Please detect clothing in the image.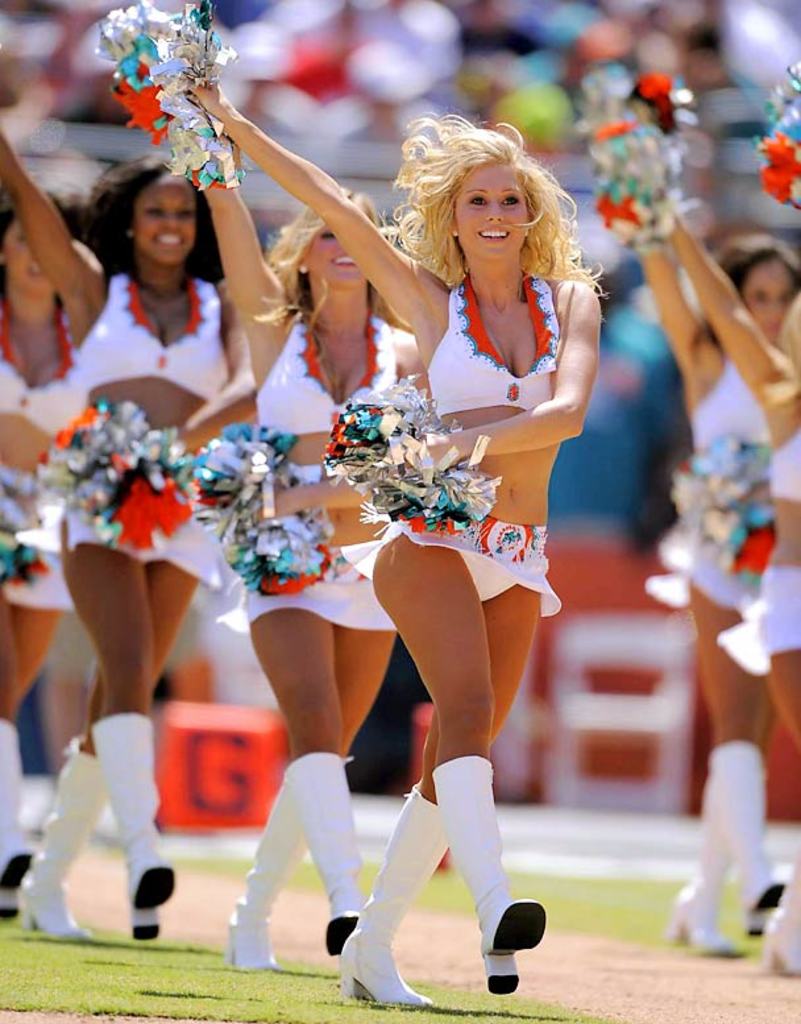
{"x1": 340, "y1": 498, "x2": 565, "y2": 623}.
